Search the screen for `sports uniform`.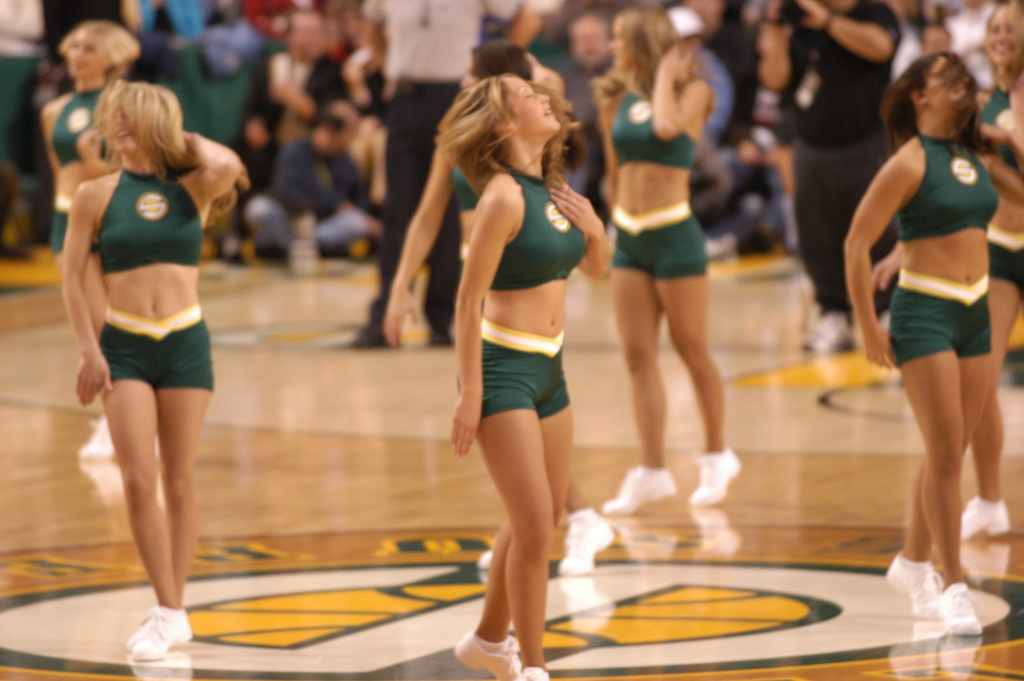
Found at [48, 93, 248, 600].
